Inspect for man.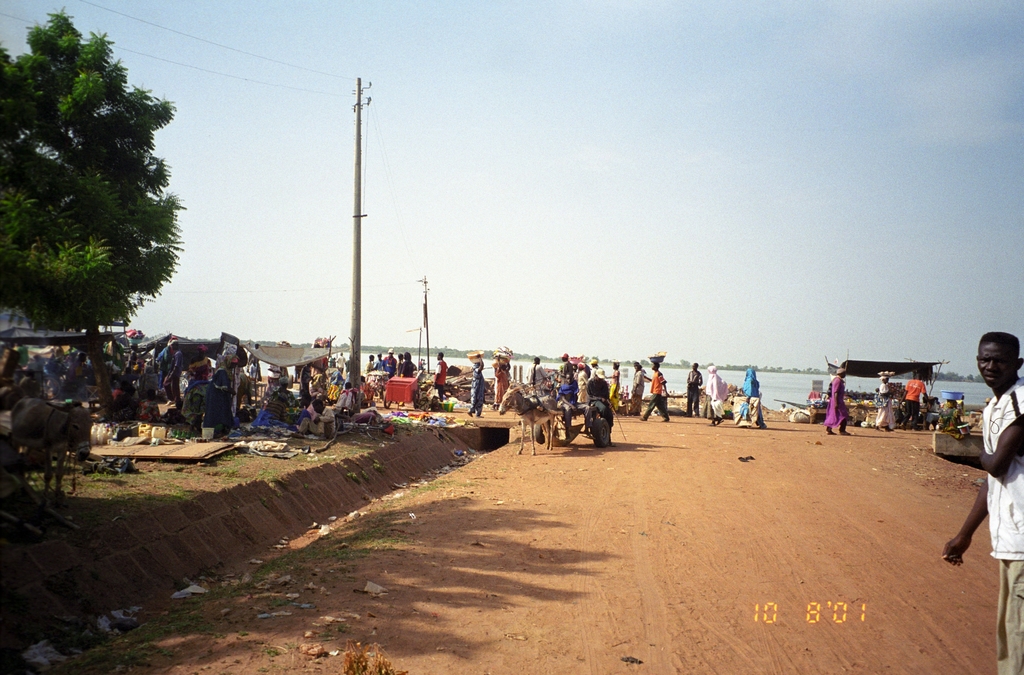
Inspection: bbox(941, 330, 1023, 674).
